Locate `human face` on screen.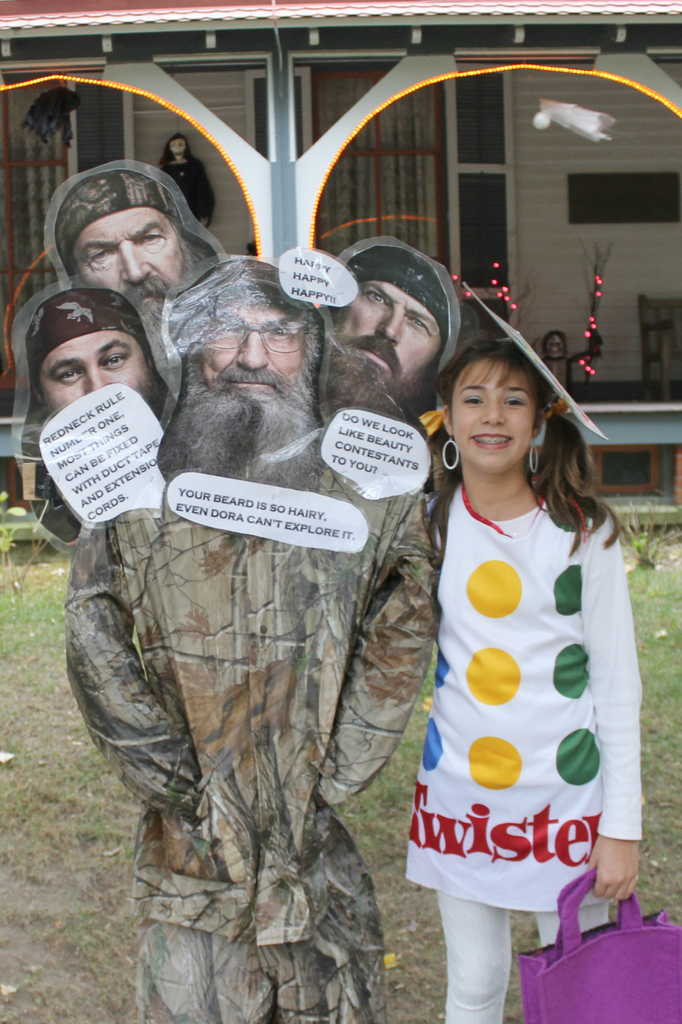
On screen at [454,362,538,468].
